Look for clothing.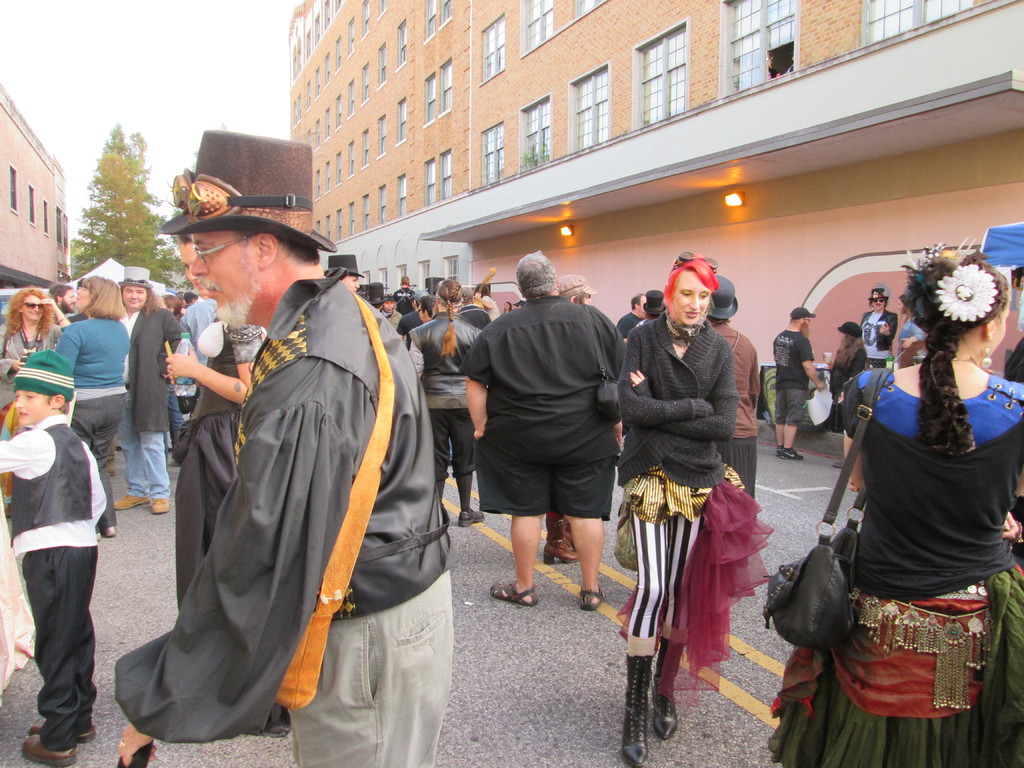
Found: (left=454, top=301, right=482, bottom=326).
